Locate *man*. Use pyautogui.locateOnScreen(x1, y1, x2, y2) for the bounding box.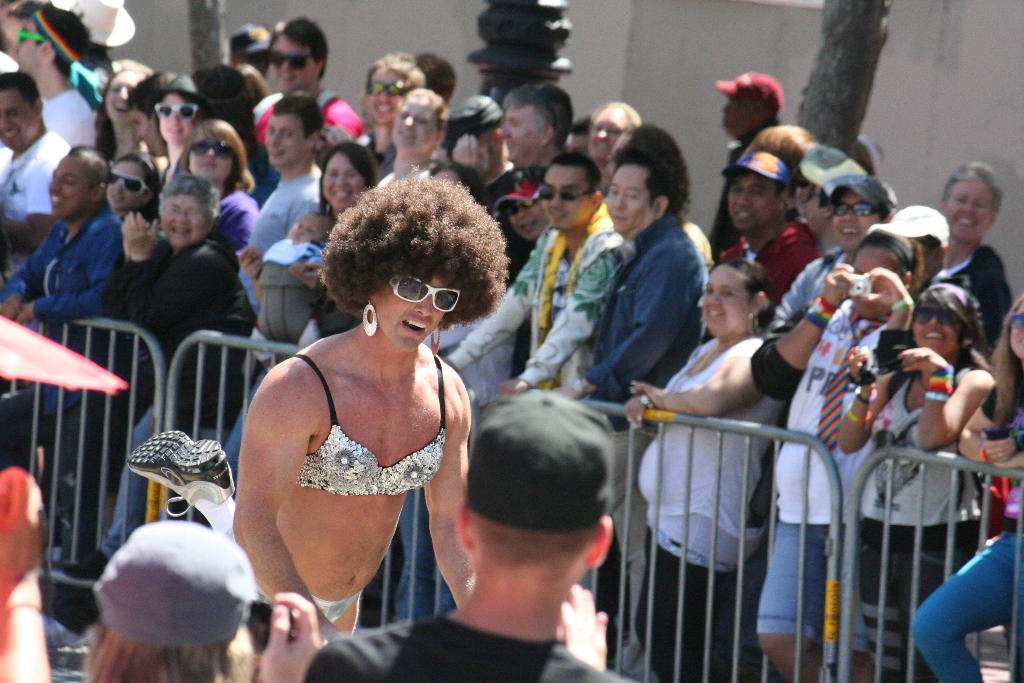
pyautogui.locateOnScreen(438, 154, 625, 397).
